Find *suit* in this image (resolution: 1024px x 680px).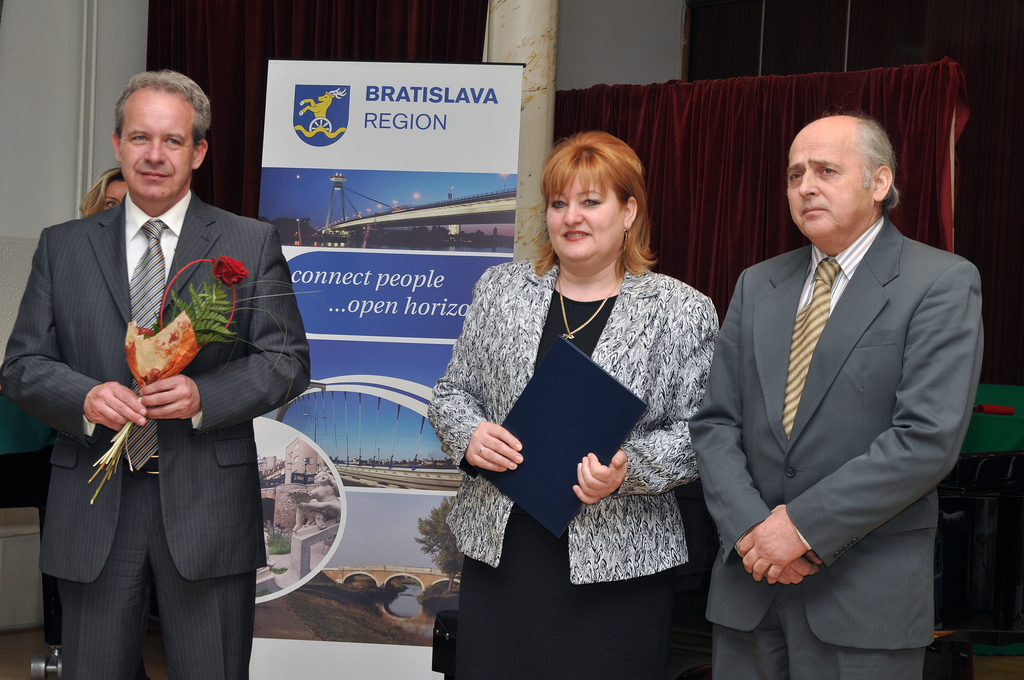
select_region(687, 215, 985, 679).
